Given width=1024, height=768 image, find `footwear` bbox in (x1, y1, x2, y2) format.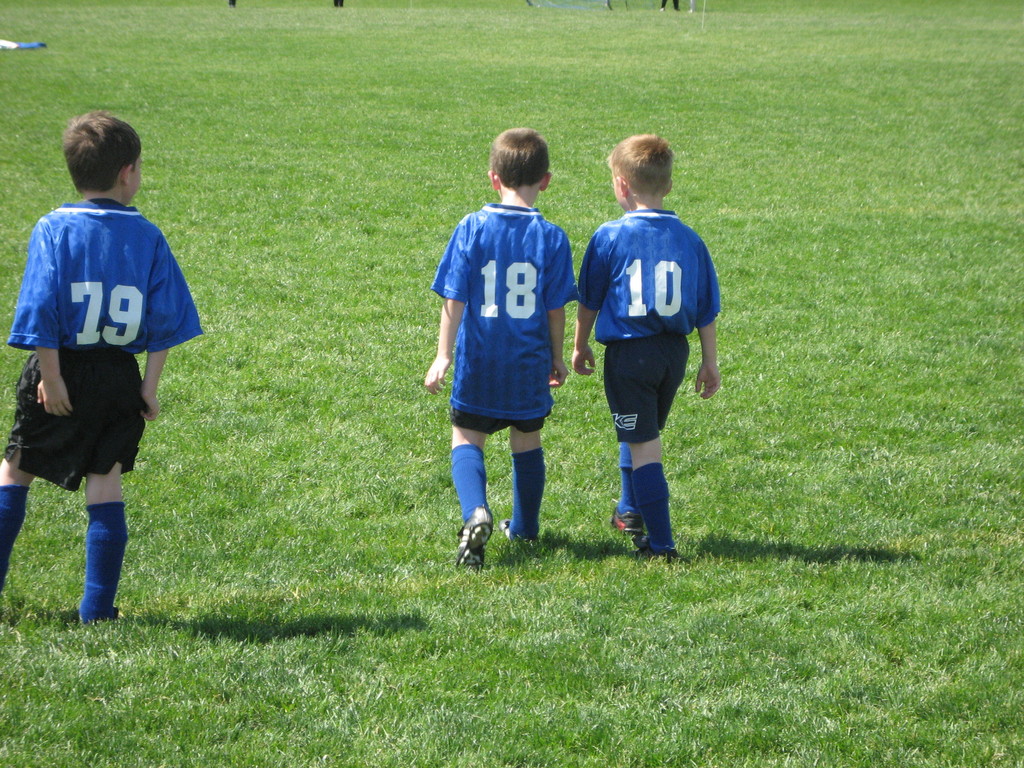
(82, 609, 124, 625).
